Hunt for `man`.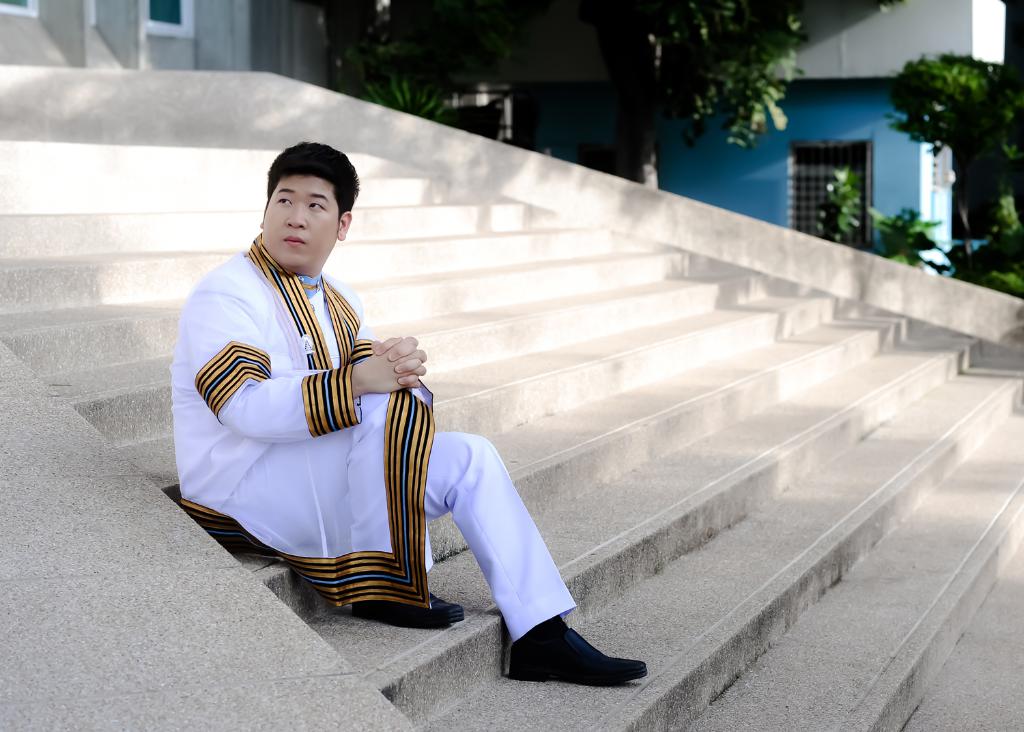
Hunted down at <region>173, 140, 647, 684</region>.
